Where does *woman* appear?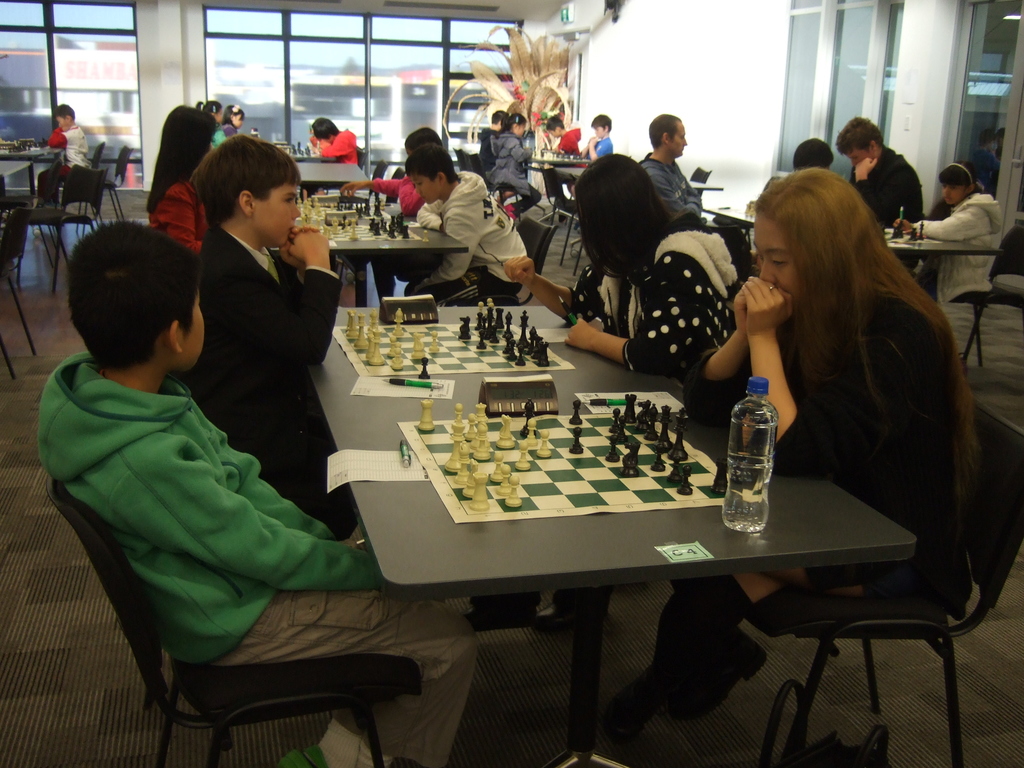
Appears at Rect(490, 150, 742, 393).
